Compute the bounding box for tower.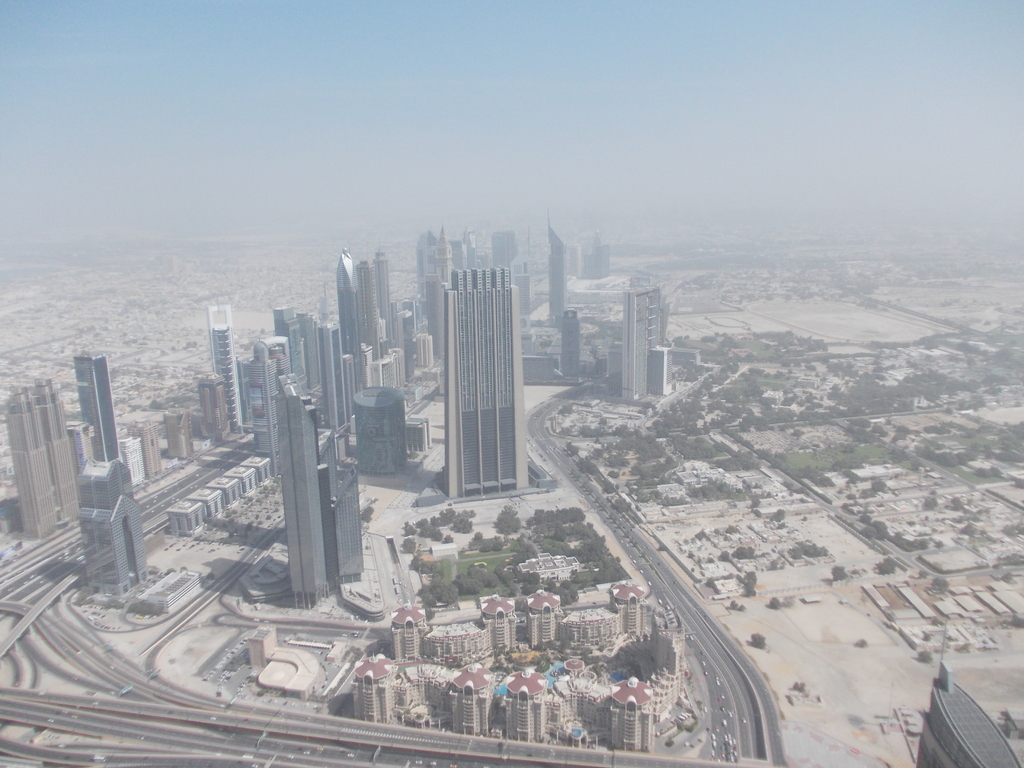
486 590 513 647.
